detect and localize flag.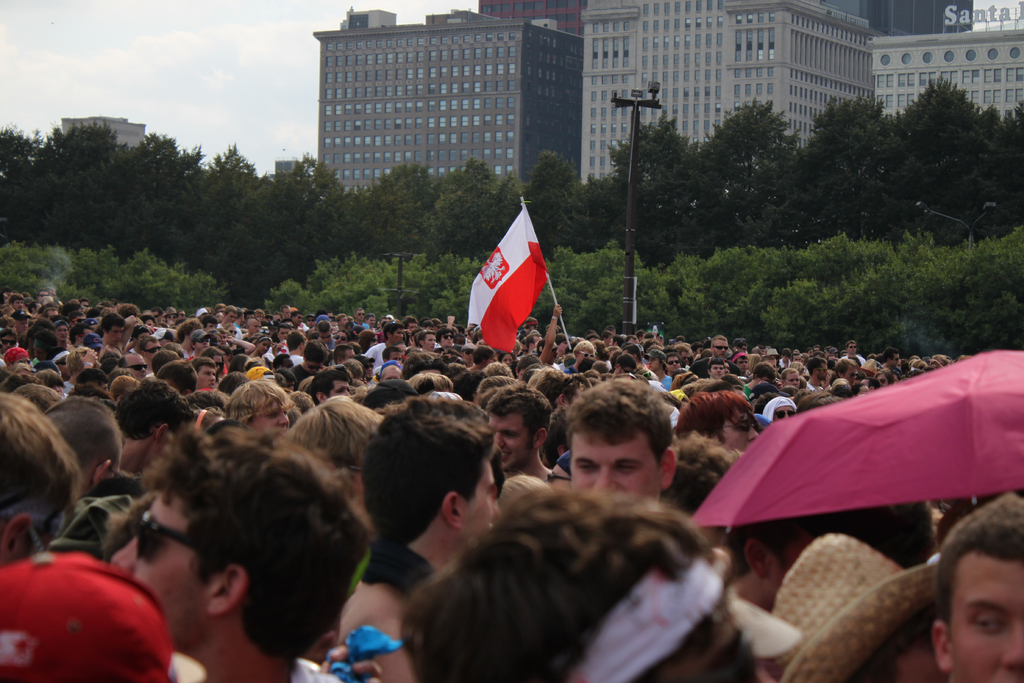
Localized at 461:177:568:372.
